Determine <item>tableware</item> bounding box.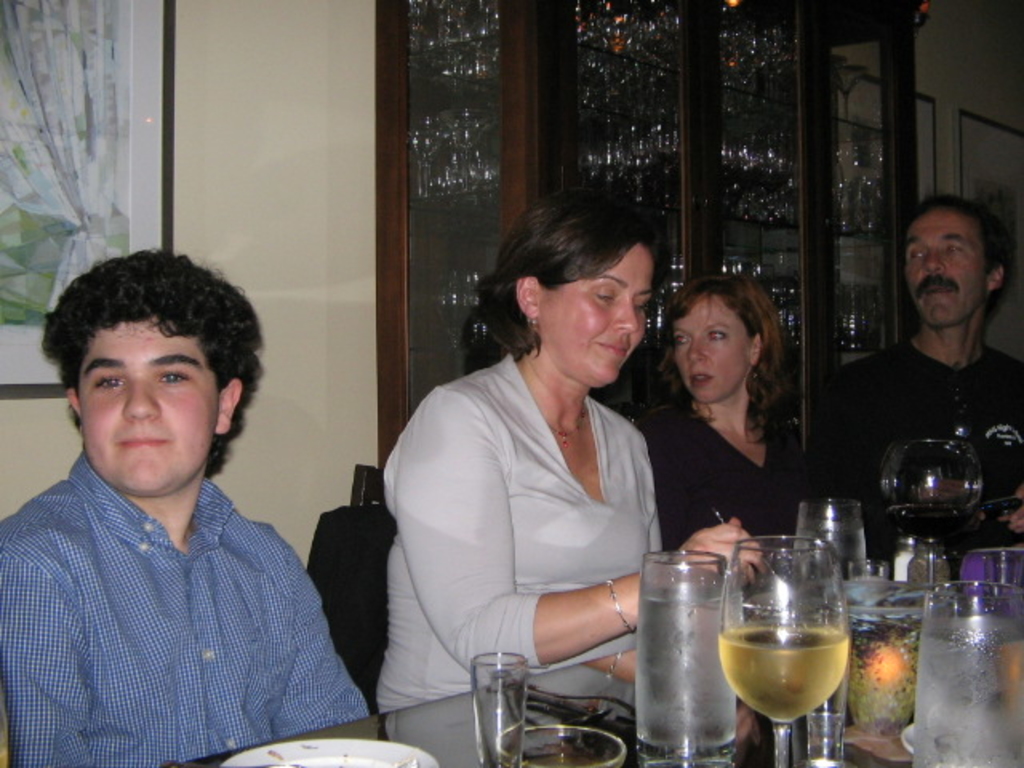
Determined: [493, 725, 627, 766].
